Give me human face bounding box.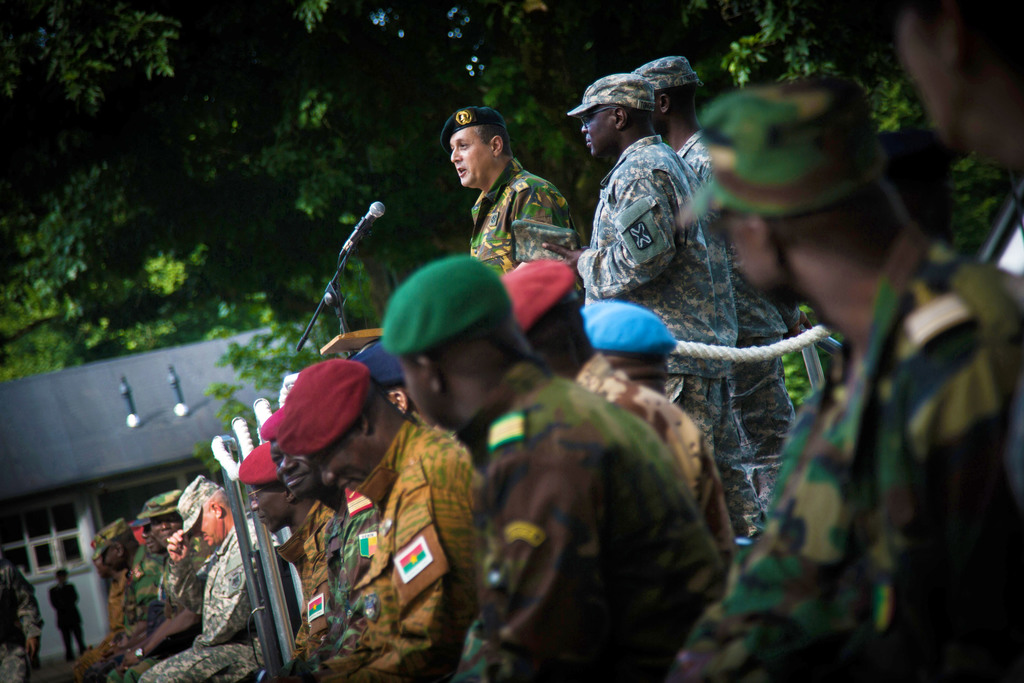
locate(188, 503, 221, 548).
